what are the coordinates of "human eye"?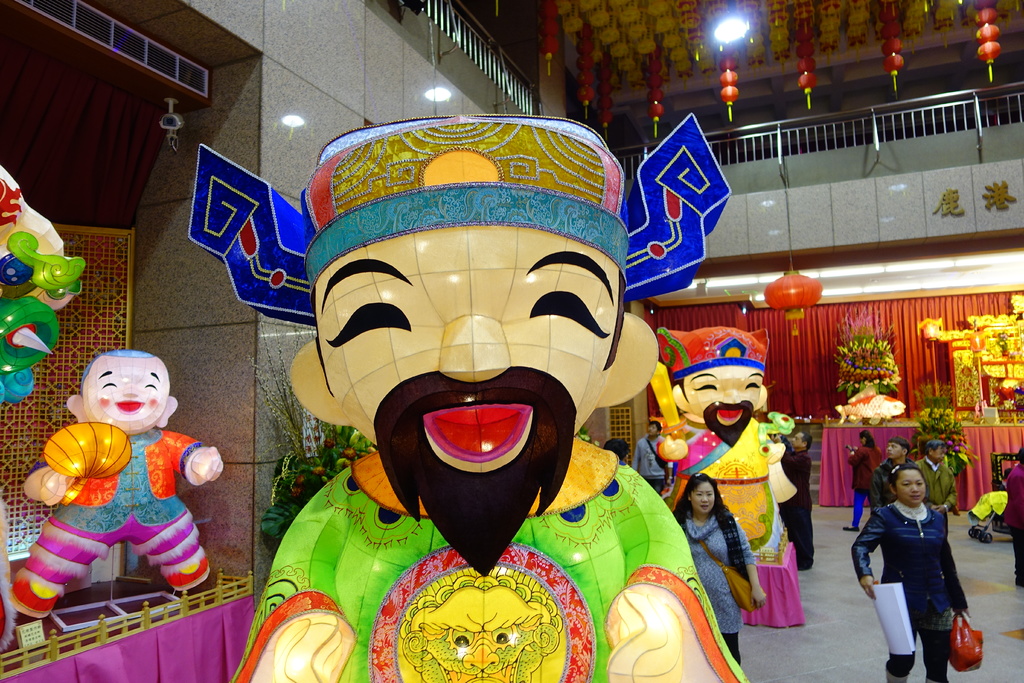
box(701, 498, 701, 498).
